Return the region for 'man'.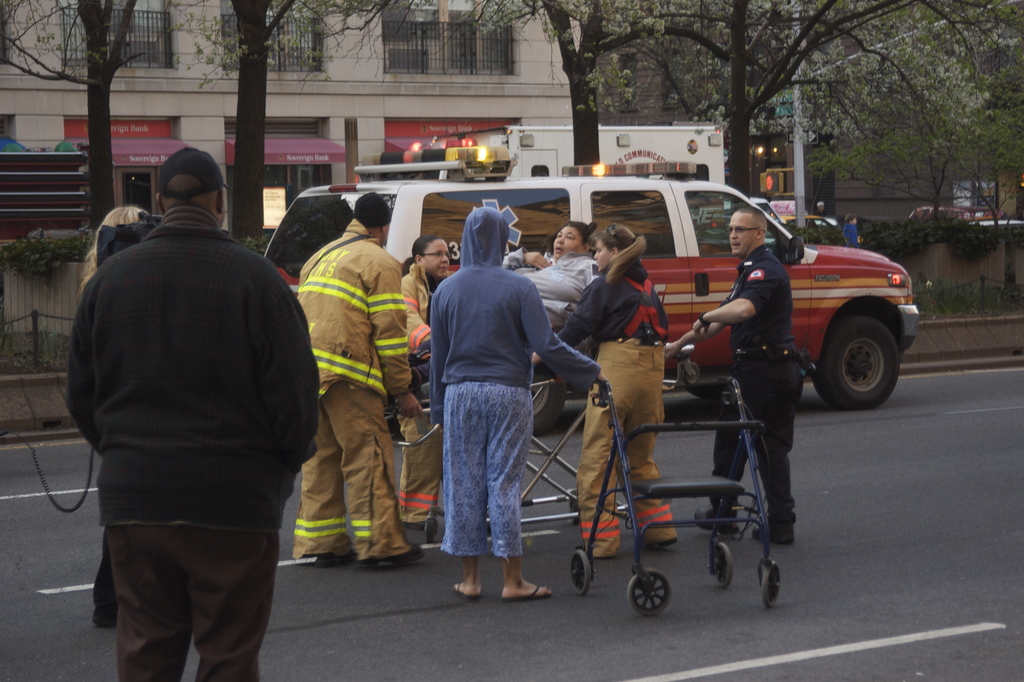
59/129/321/674.
